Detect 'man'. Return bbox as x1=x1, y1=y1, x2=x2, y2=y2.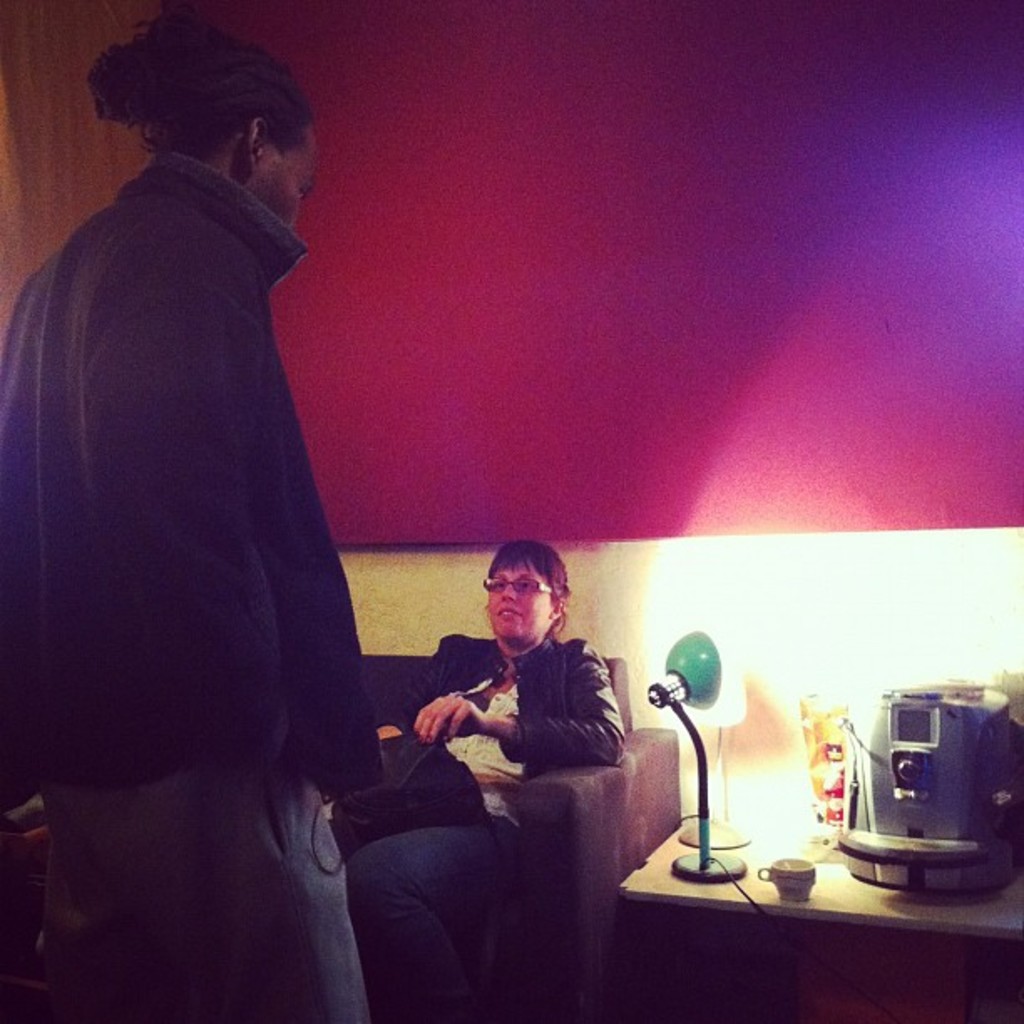
x1=0, y1=12, x2=387, y2=1022.
